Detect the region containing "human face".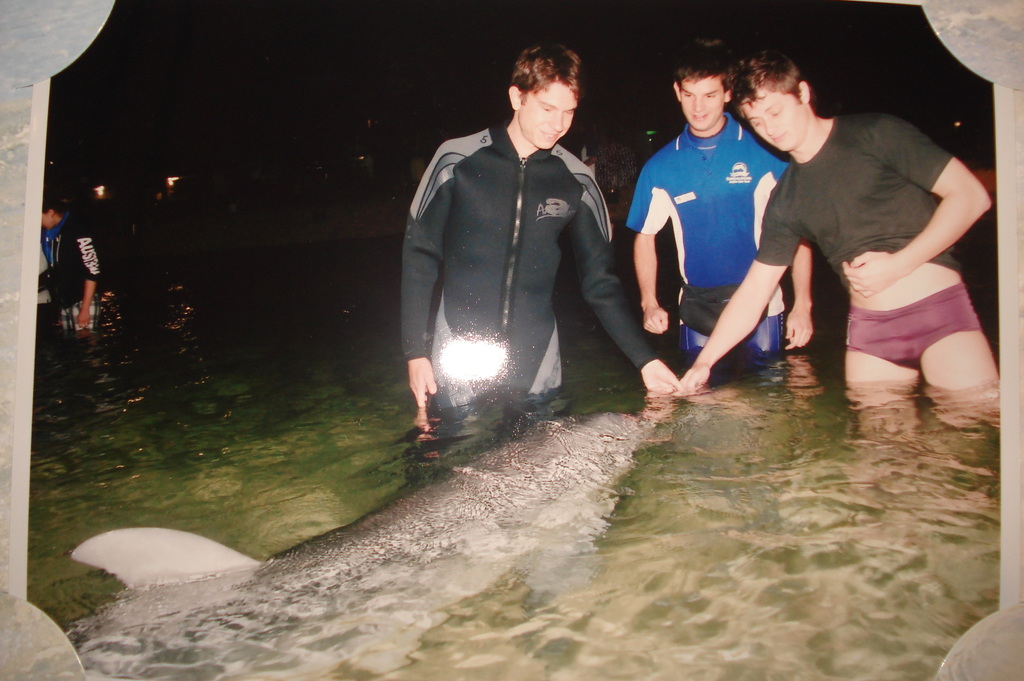
pyautogui.locateOnScreen(520, 84, 579, 150).
